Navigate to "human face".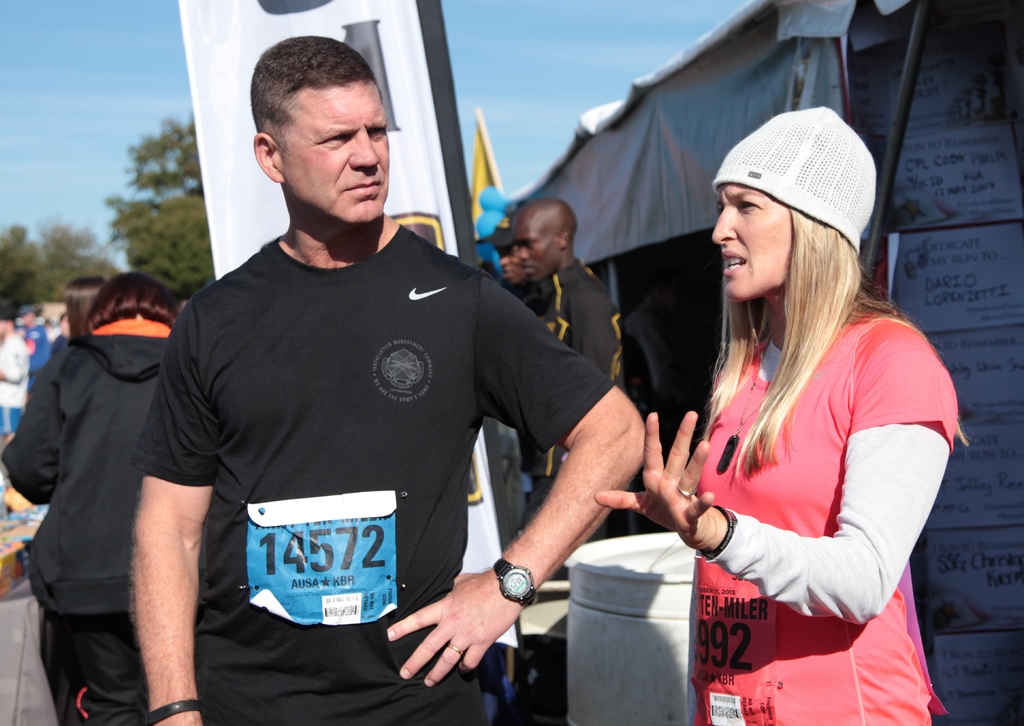
Navigation target: pyautogui.locateOnScreen(286, 82, 390, 226).
